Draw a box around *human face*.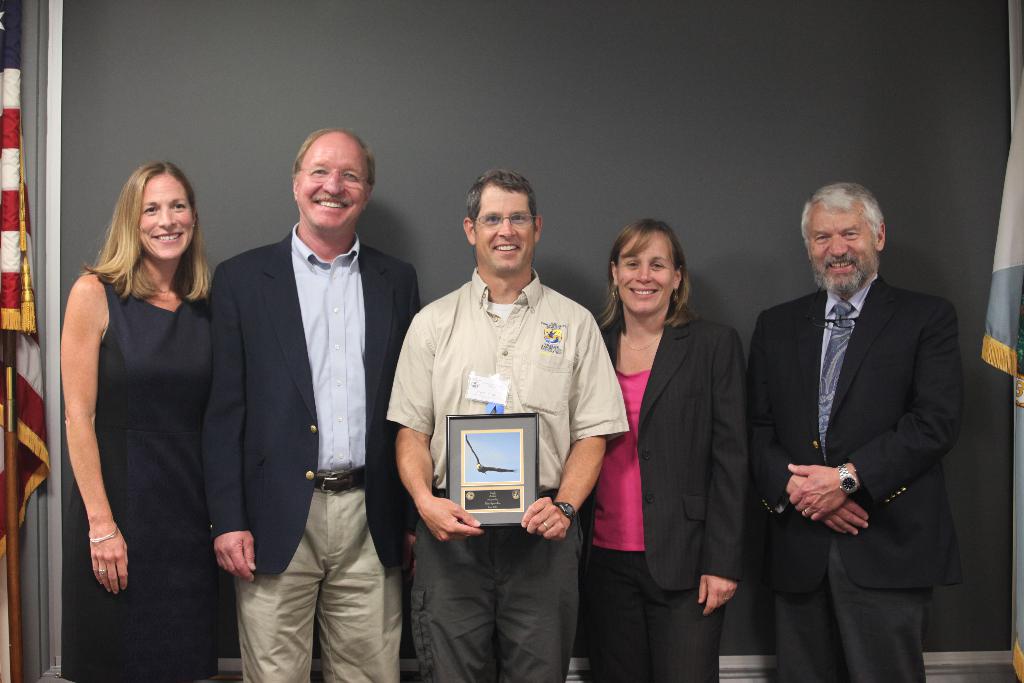
<region>472, 183, 534, 267</region>.
